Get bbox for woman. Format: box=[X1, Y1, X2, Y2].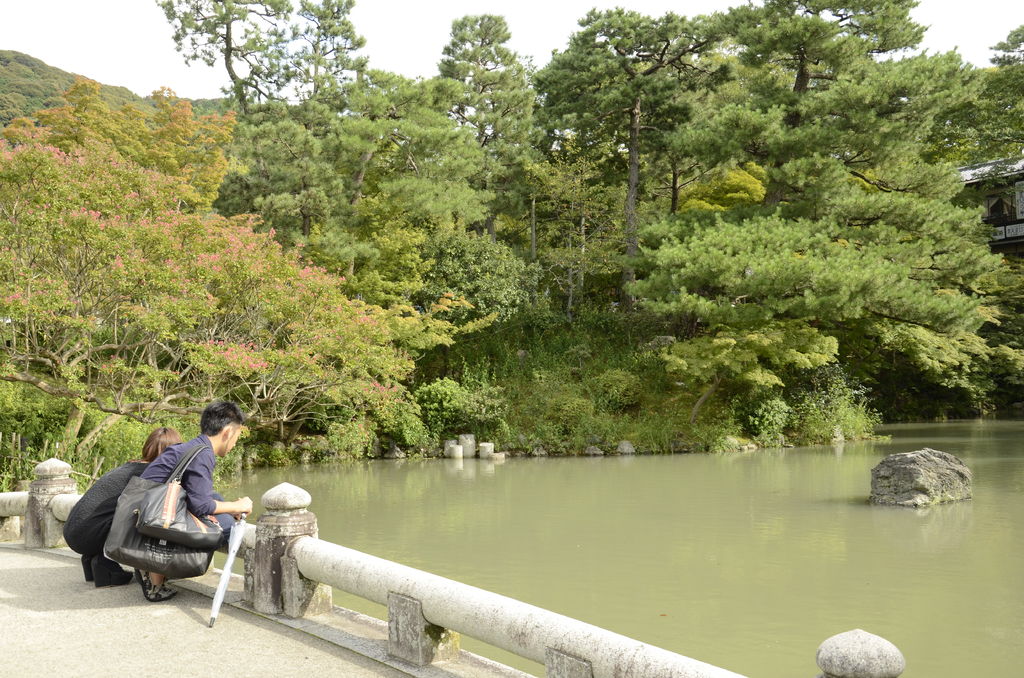
box=[62, 426, 188, 586].
